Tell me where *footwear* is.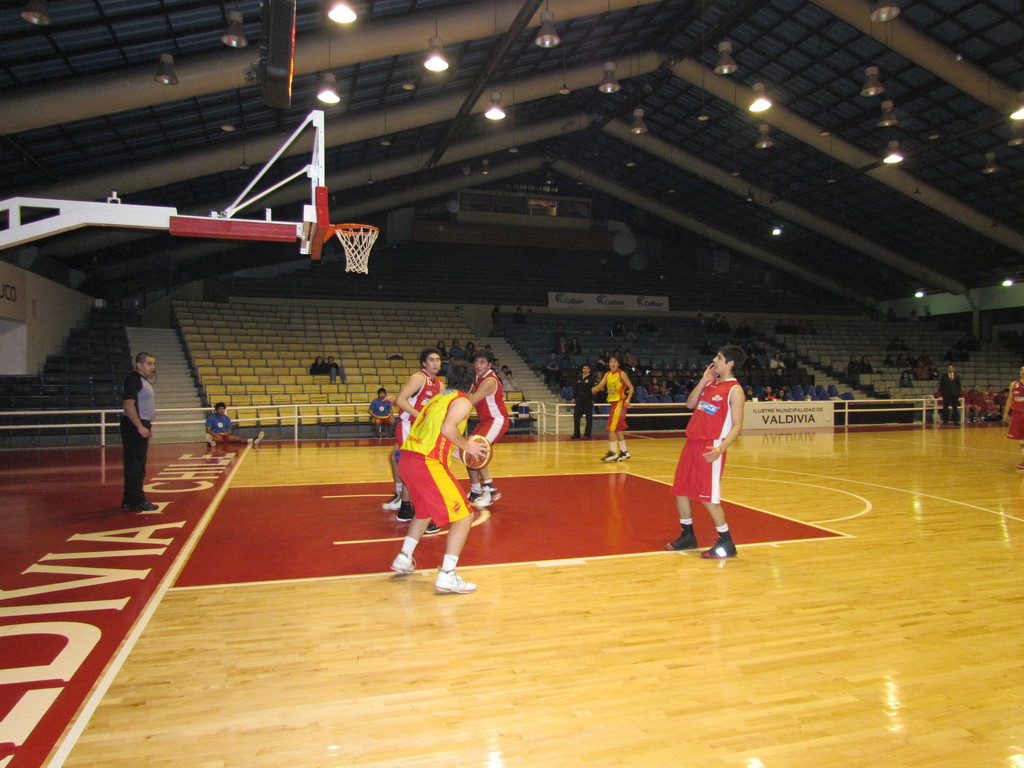
*footwear* is at bbox=(612, 451, 632, 460).
